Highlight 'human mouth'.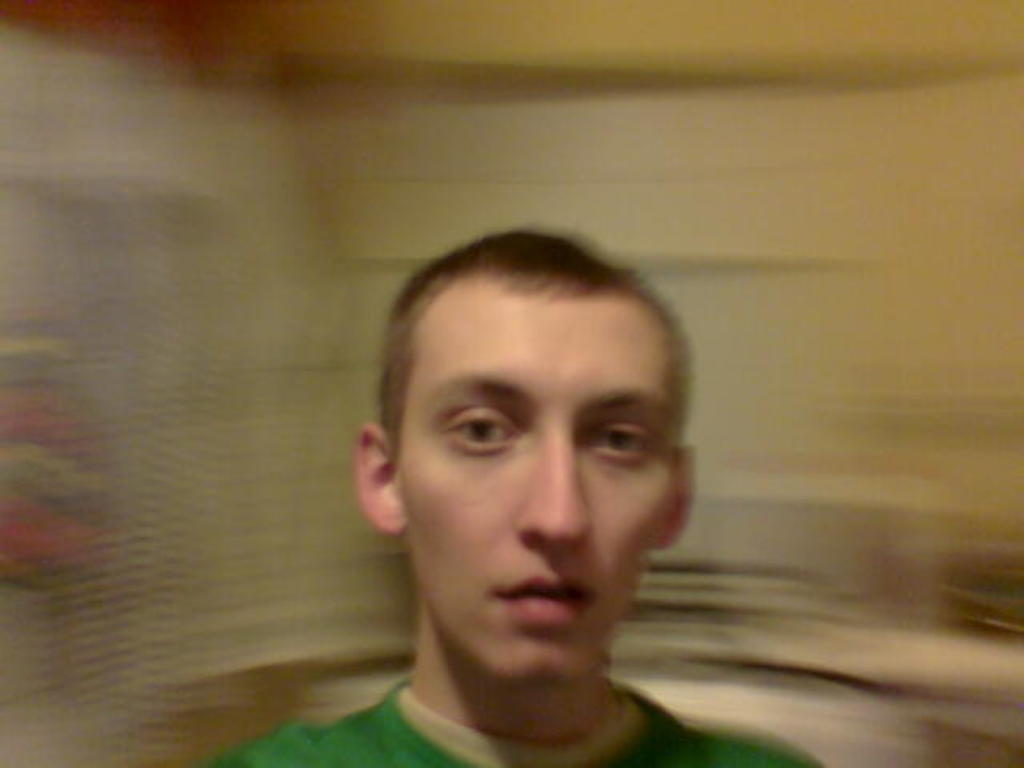
Highlighted region: 490 573 597 626.
